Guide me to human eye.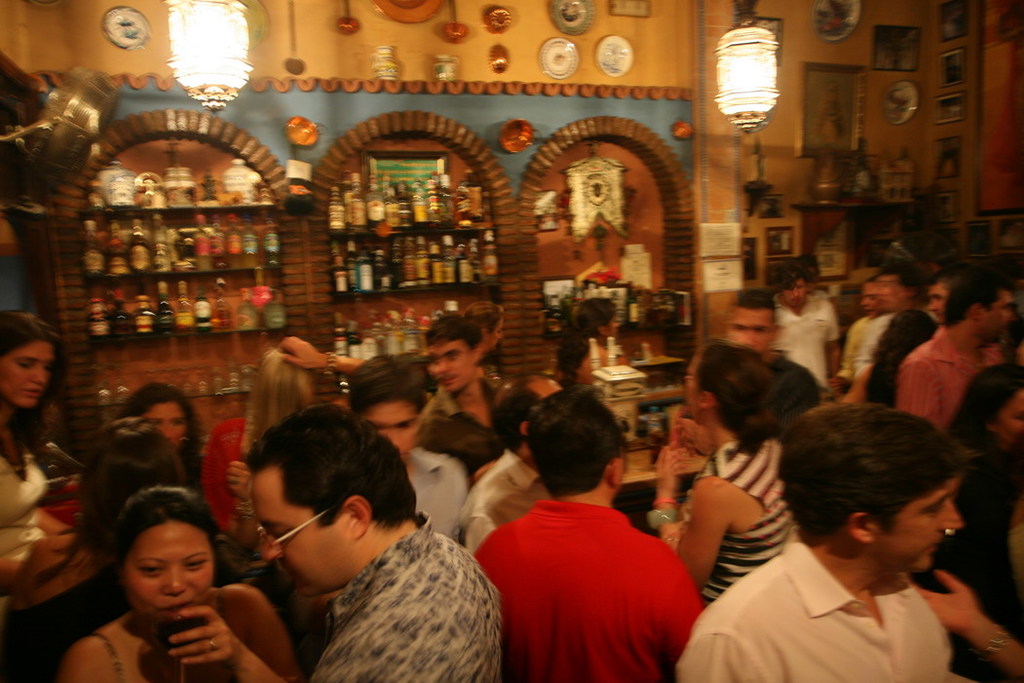
Guidance: [180, 553, 209, 574].
